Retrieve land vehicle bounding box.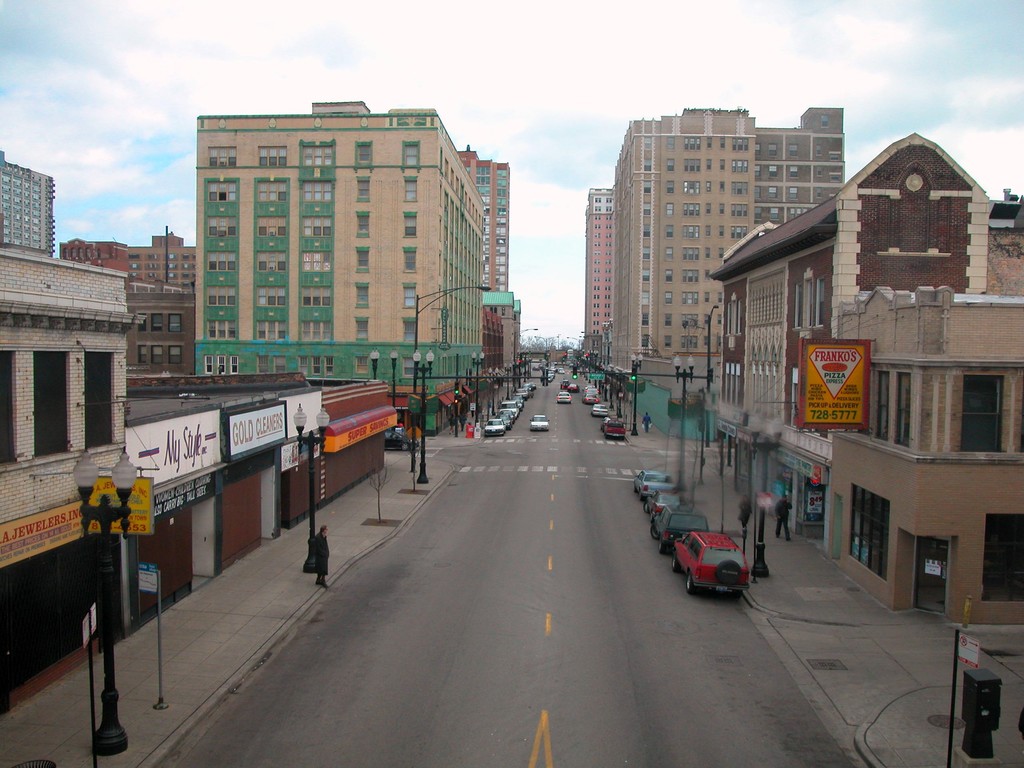
Bounding box: 557/396/574/399.
